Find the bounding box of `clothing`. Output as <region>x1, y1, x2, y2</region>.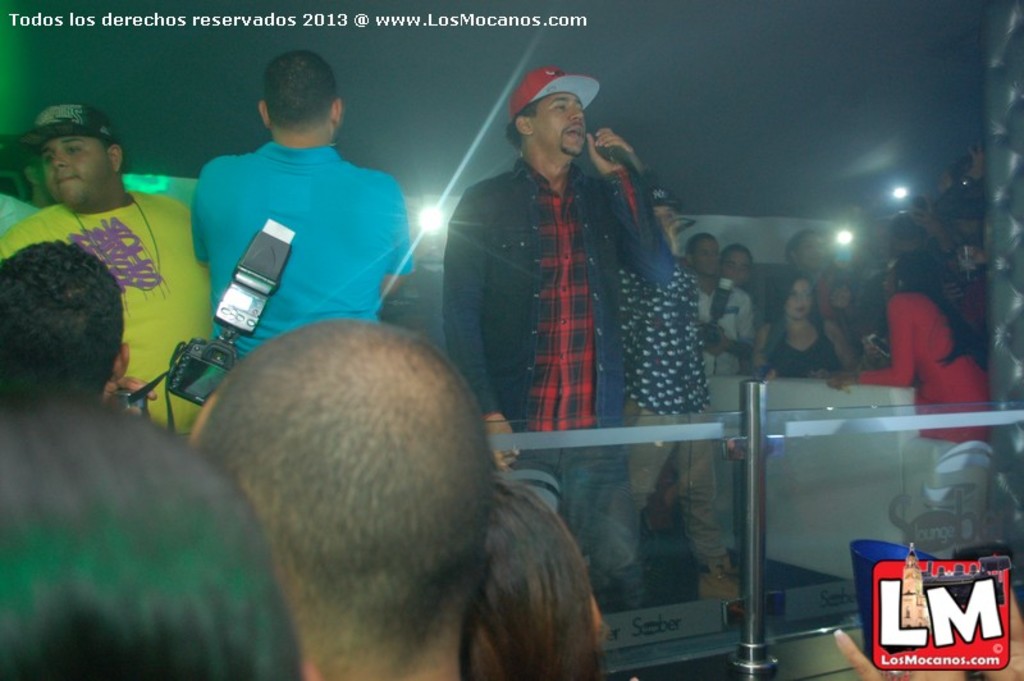
<region>439, 138, 692, 617</region>.
